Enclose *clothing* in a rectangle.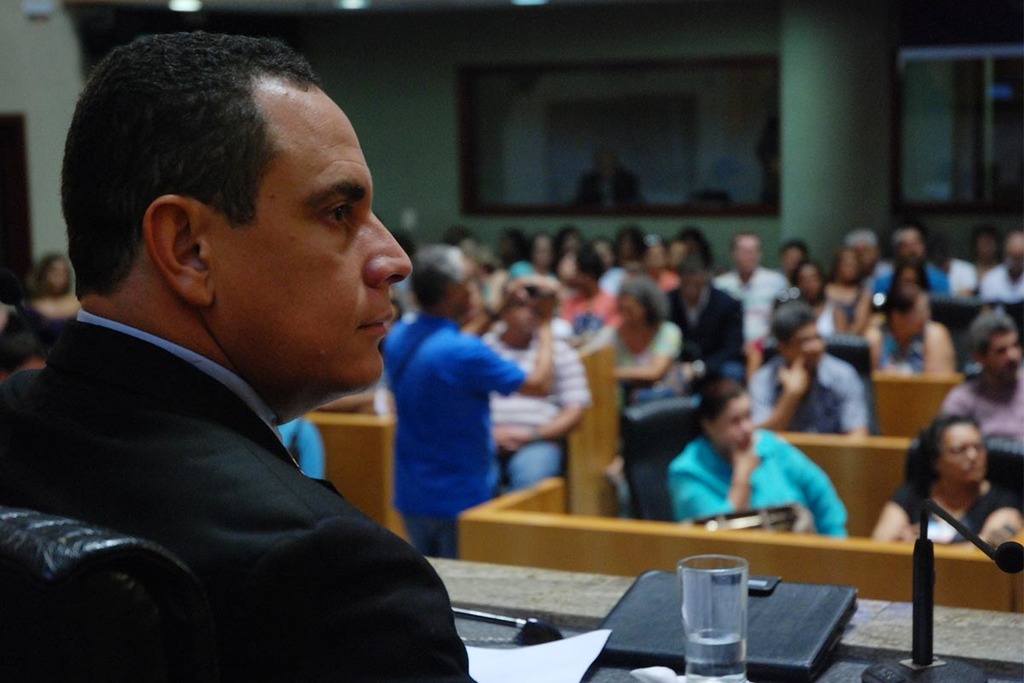
l=413, t=486, r=492, b=570.
